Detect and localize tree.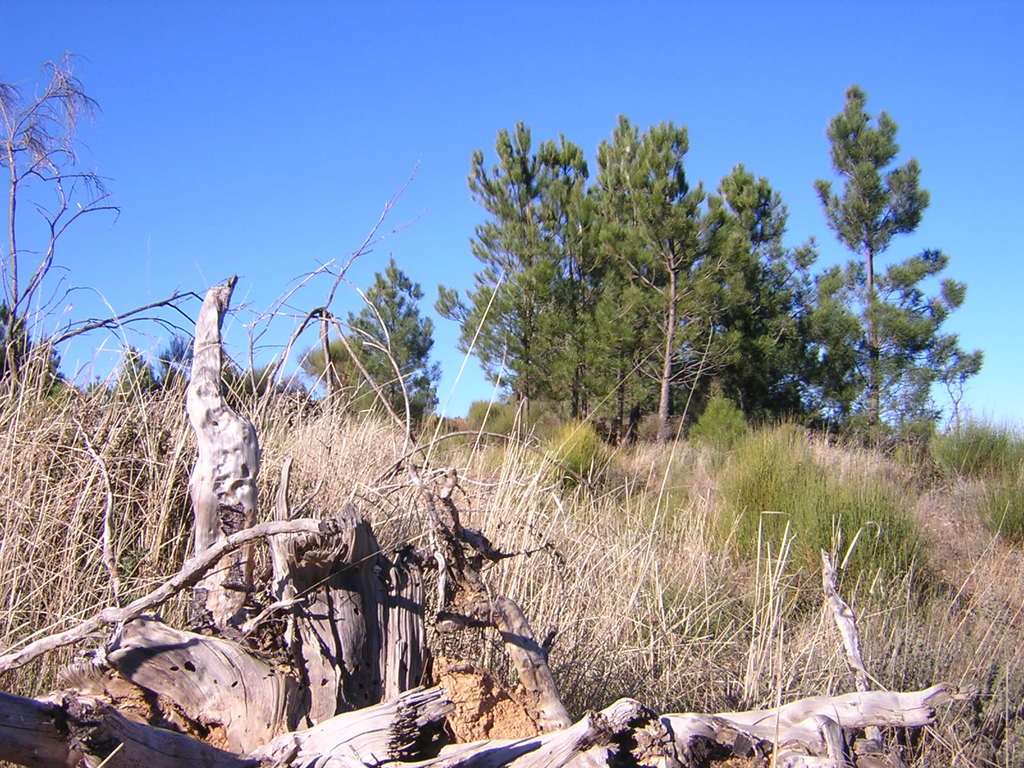
Localized at left=814, top=68, right=957, bottom=480.
